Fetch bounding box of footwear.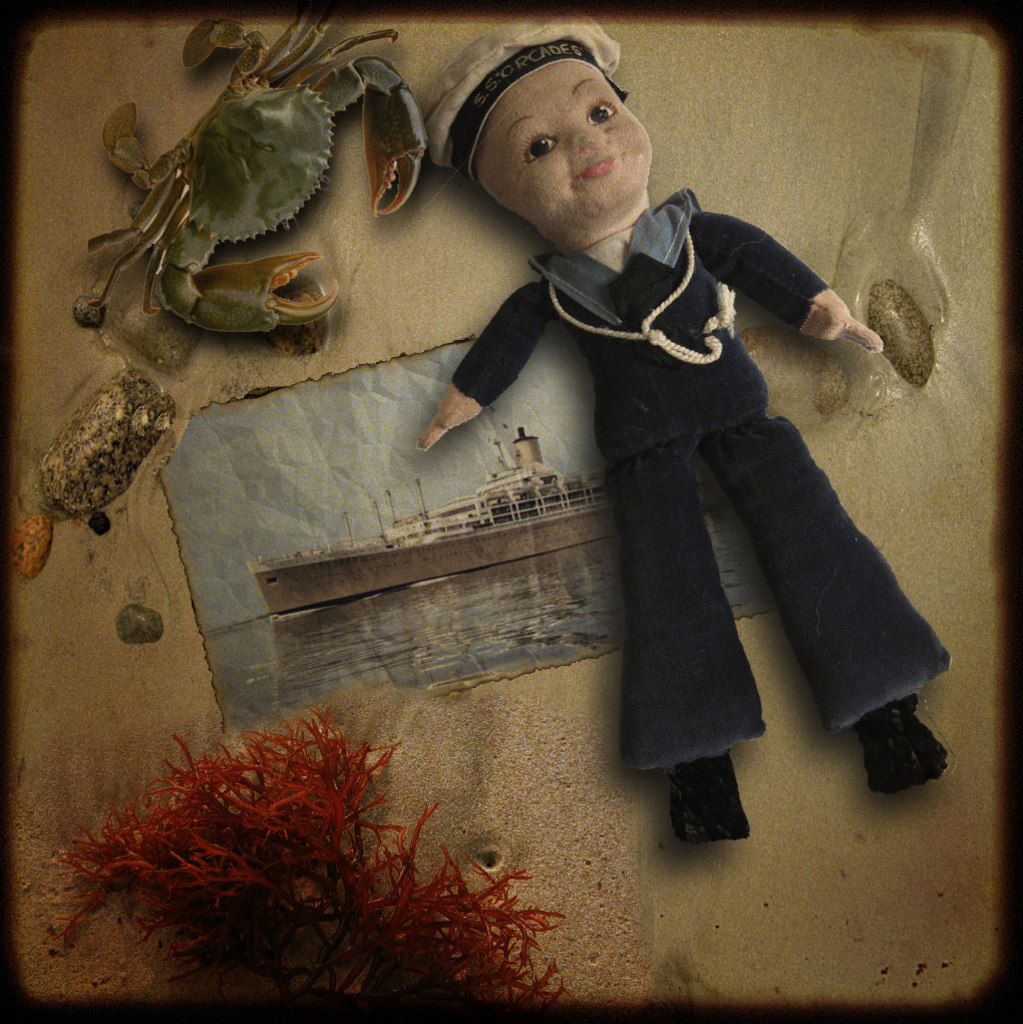
Bbox: 866:707:949:792.
